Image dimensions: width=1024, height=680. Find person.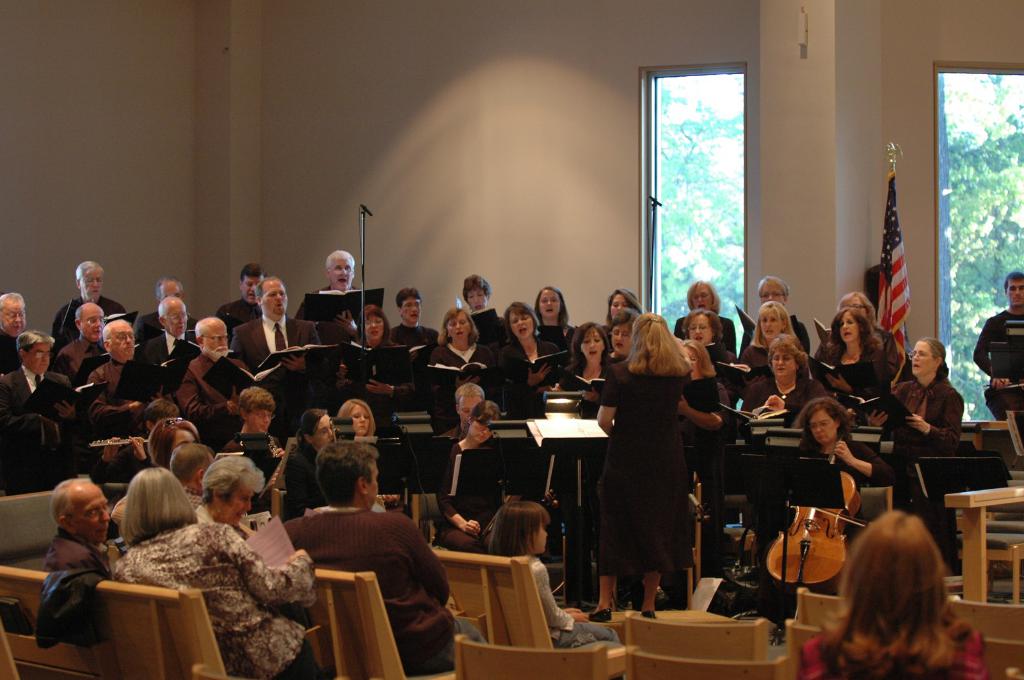
bbox(222, 387, 277, 484).
